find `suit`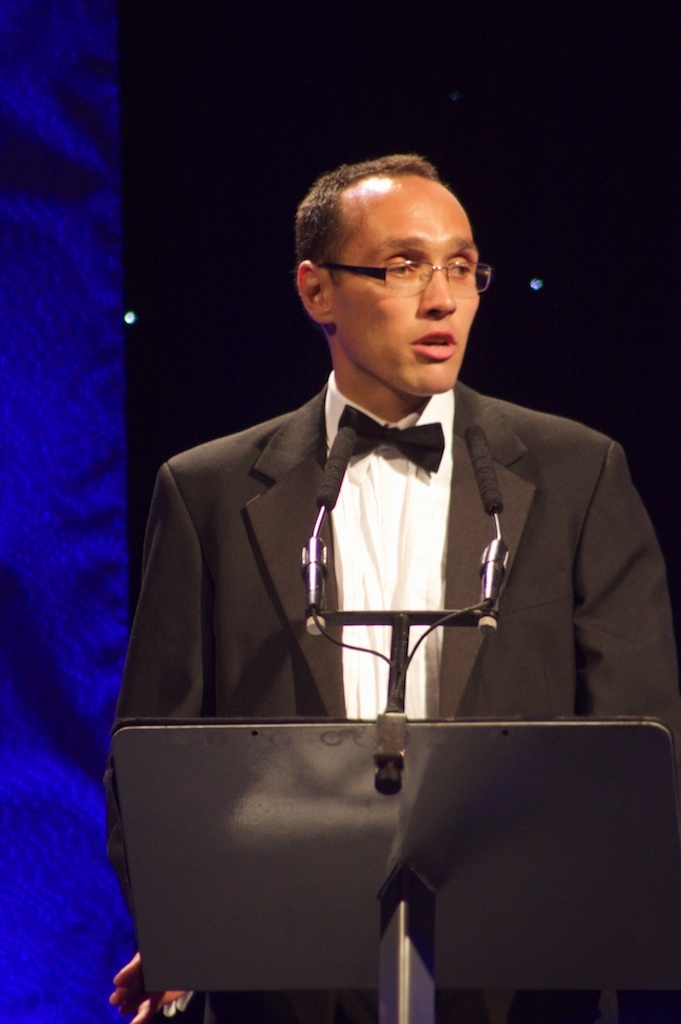
105, 382, 680, 1023
